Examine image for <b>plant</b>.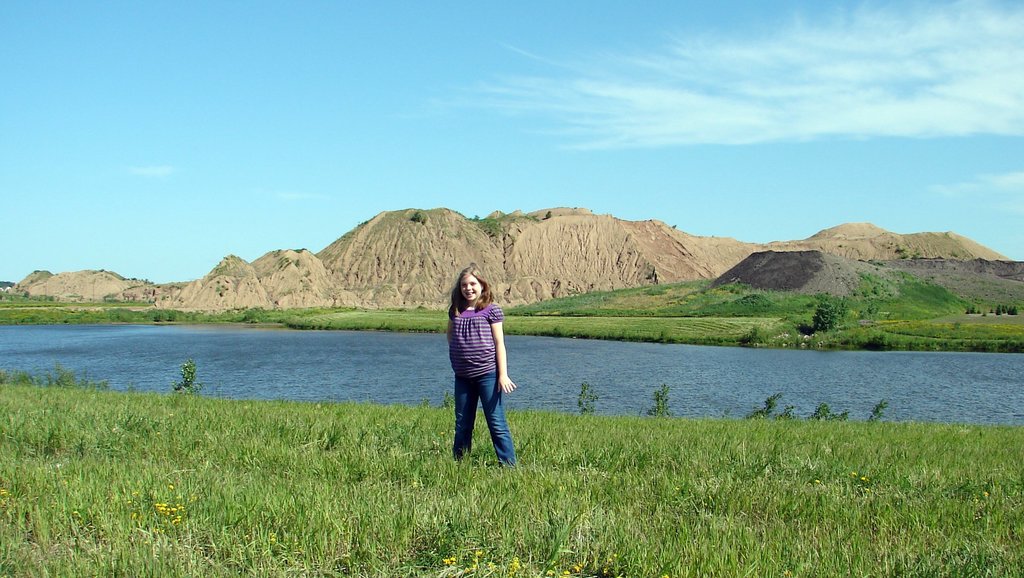
Examination result: crop(780, 398, 799, 420).
